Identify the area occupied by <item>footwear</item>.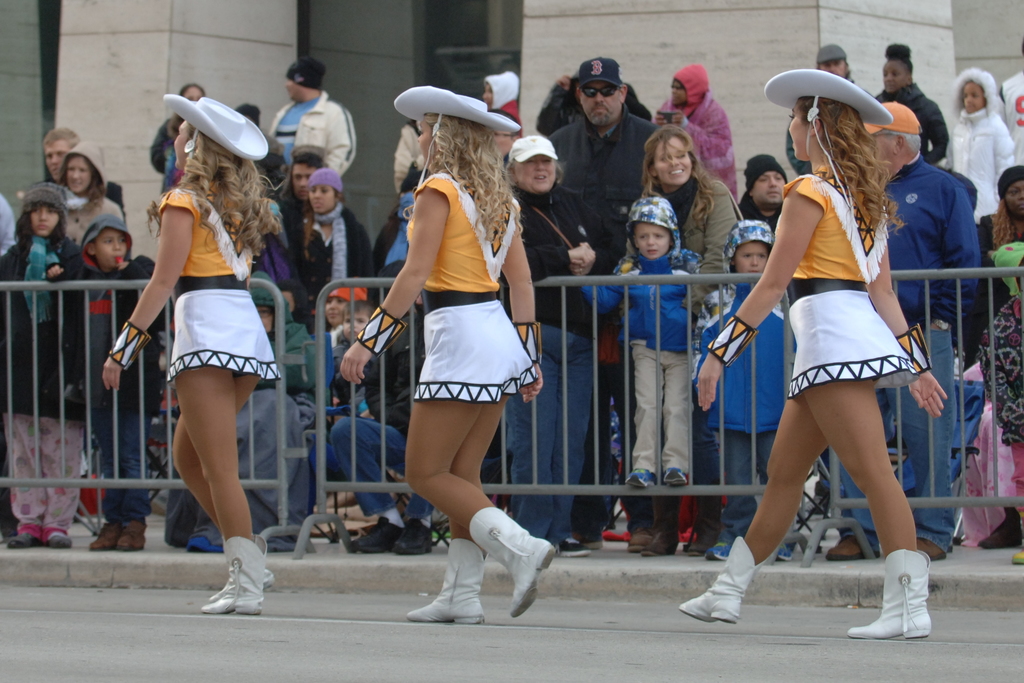
Area: (left=552, top=534, right=582, bottom=557).
